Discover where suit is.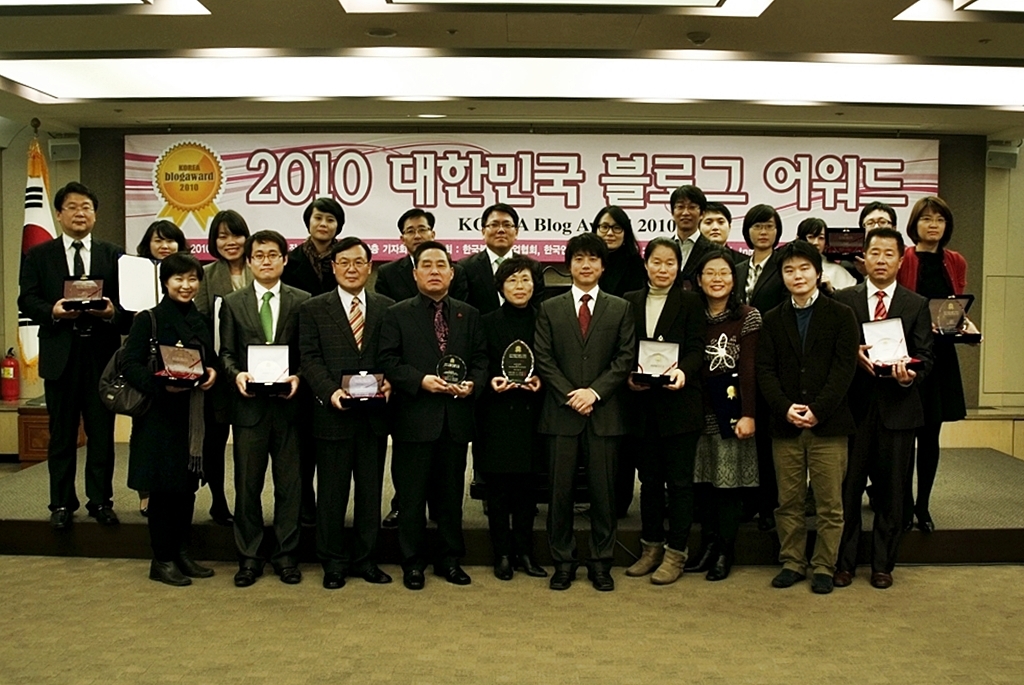
Discovered at 218, 287, 309, 569.
